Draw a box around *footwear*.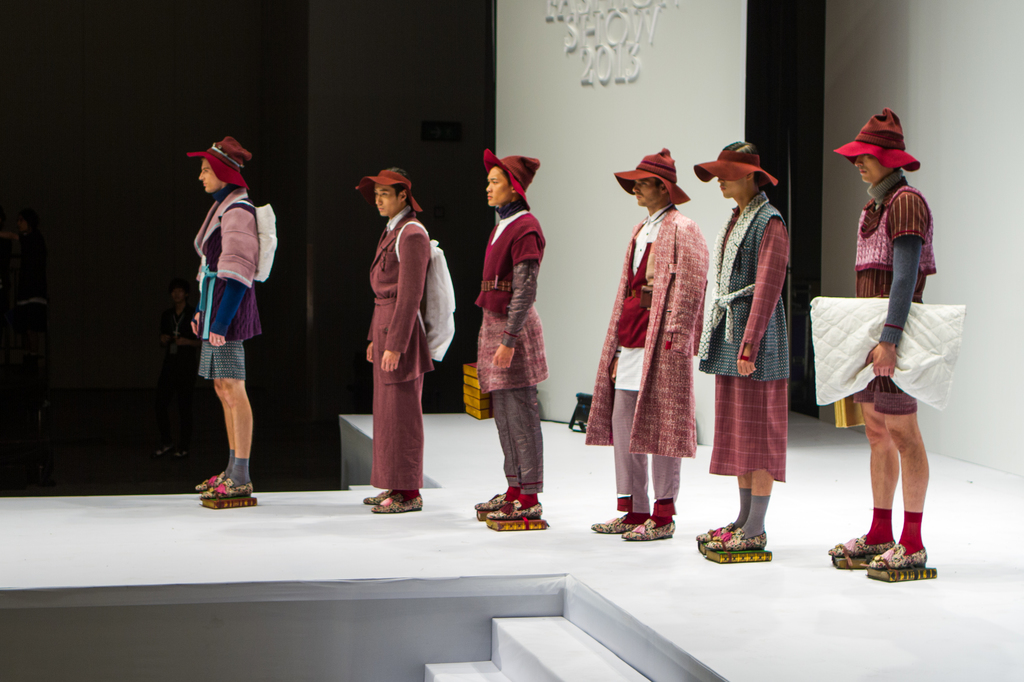
bbox=[626, 521, 676, 542].
